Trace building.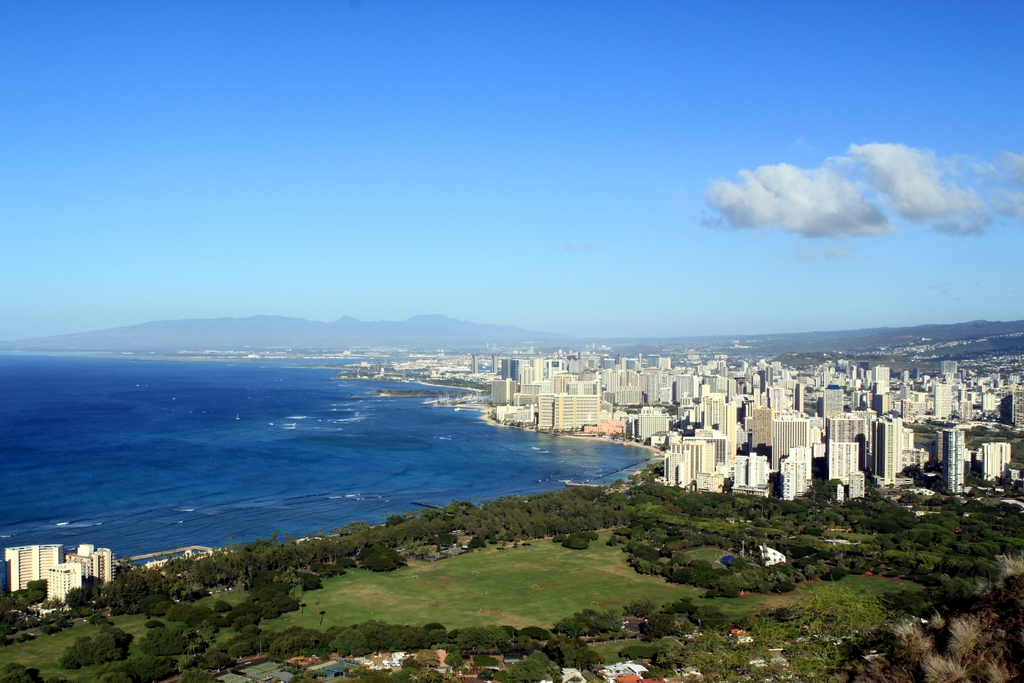
Traced to bbox=[47, 559, 83, 602].
